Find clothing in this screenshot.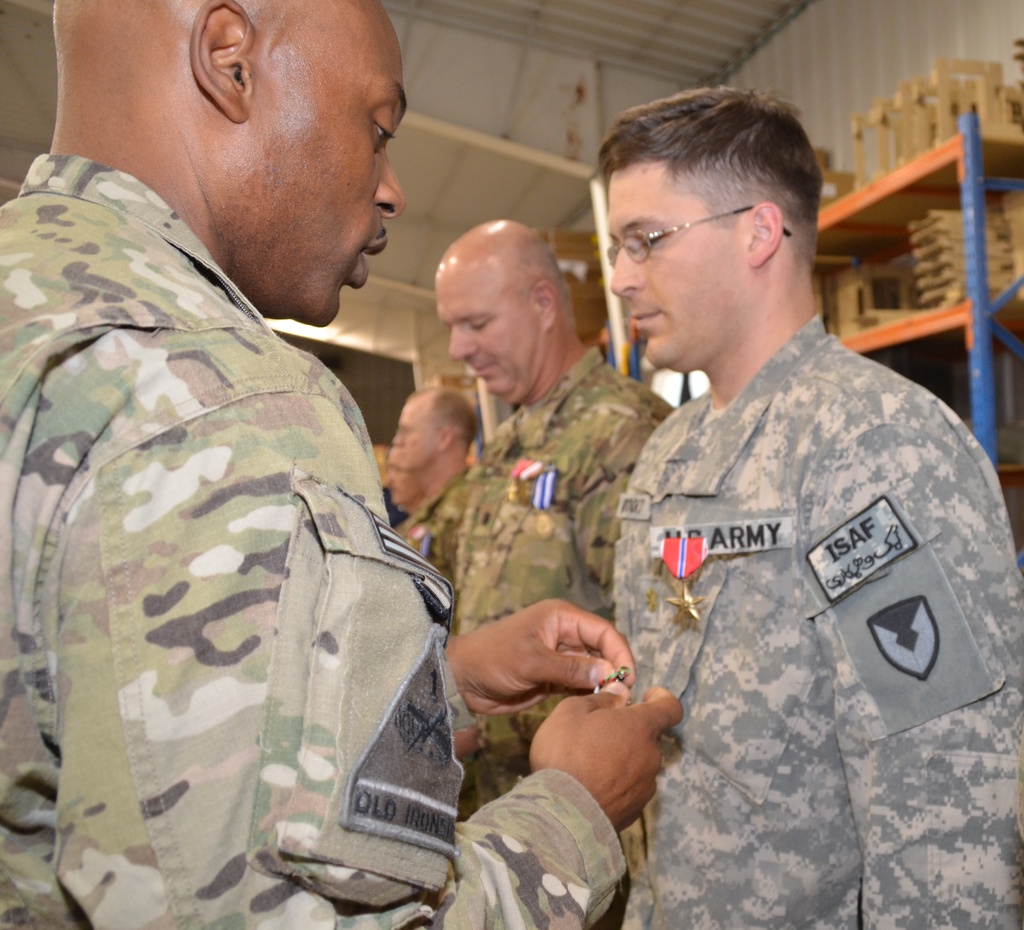
The bounding box for clothing is (0,148,611,929).
